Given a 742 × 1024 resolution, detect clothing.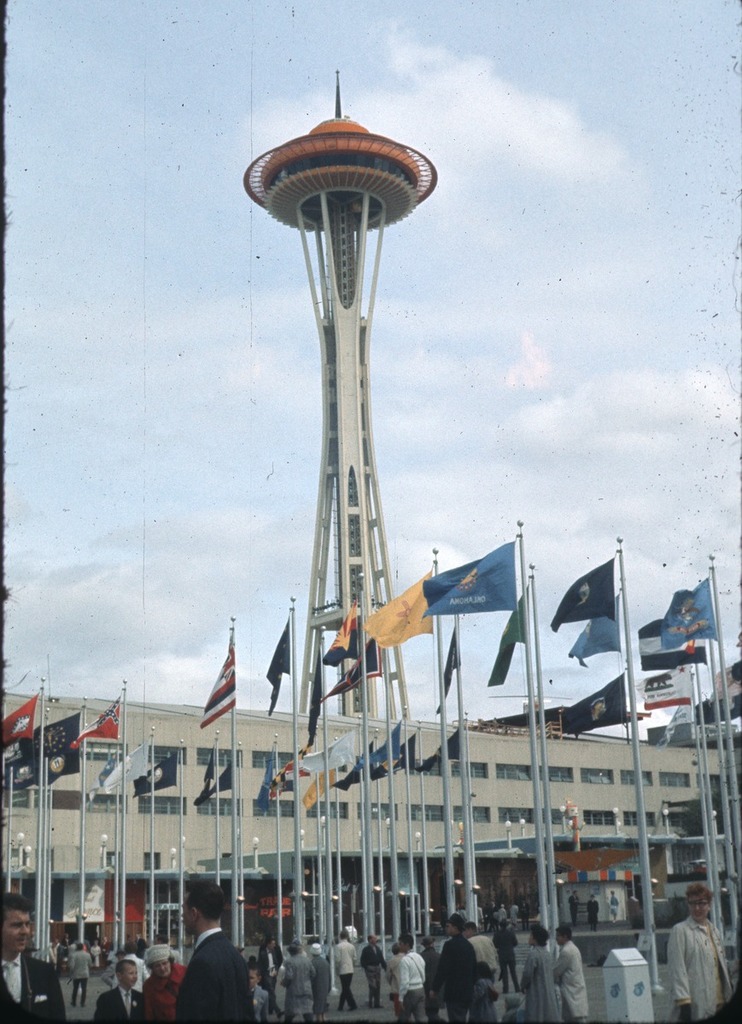
bbox(153, 963, 179, 1023).
